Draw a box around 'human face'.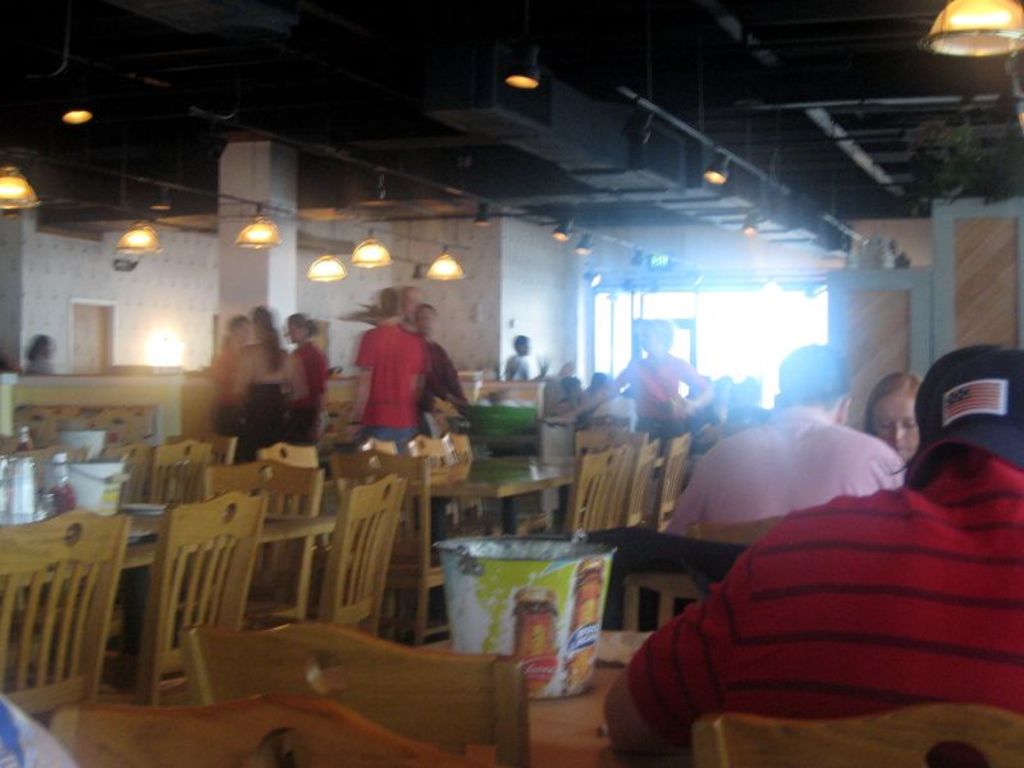
left=285, top=319, right=298, bottom=340.
